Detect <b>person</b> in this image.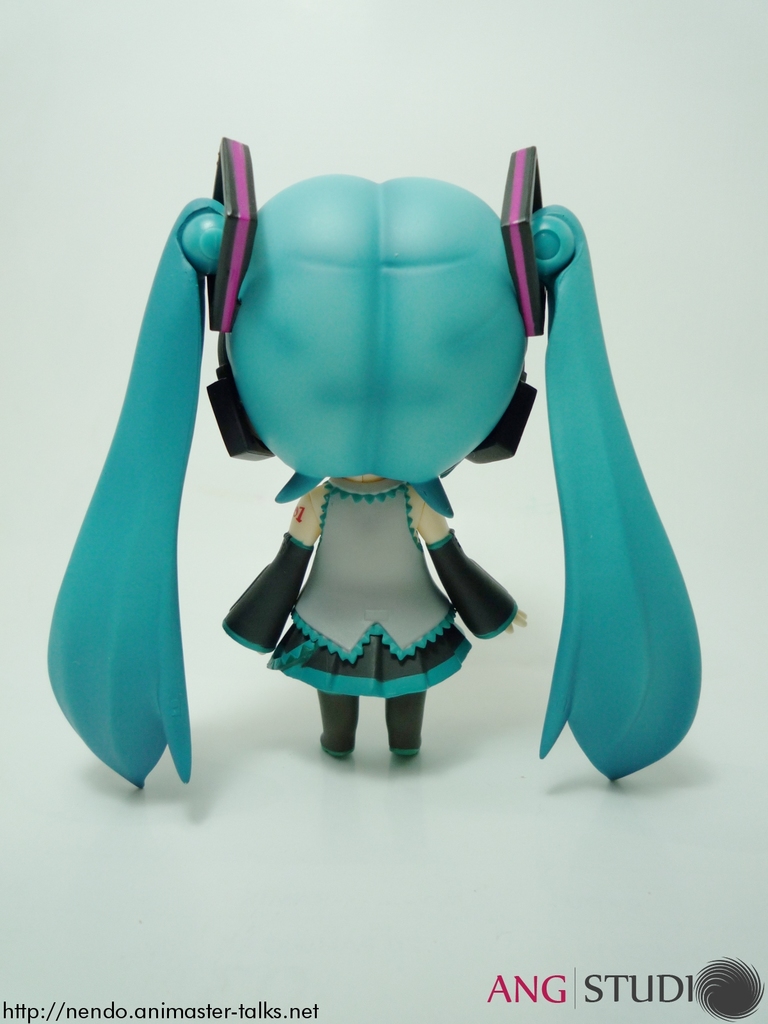
Detection: bbox=[41, 140, 702, 796].
